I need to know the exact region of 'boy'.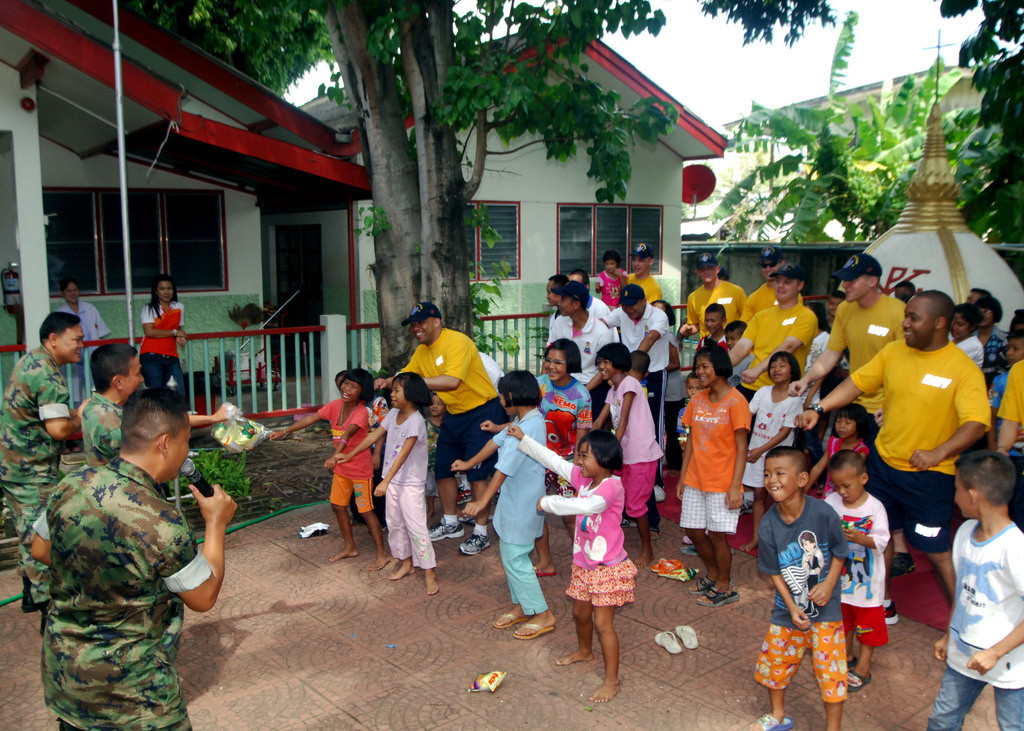
Region: locate(824, 449, 892, 691).
